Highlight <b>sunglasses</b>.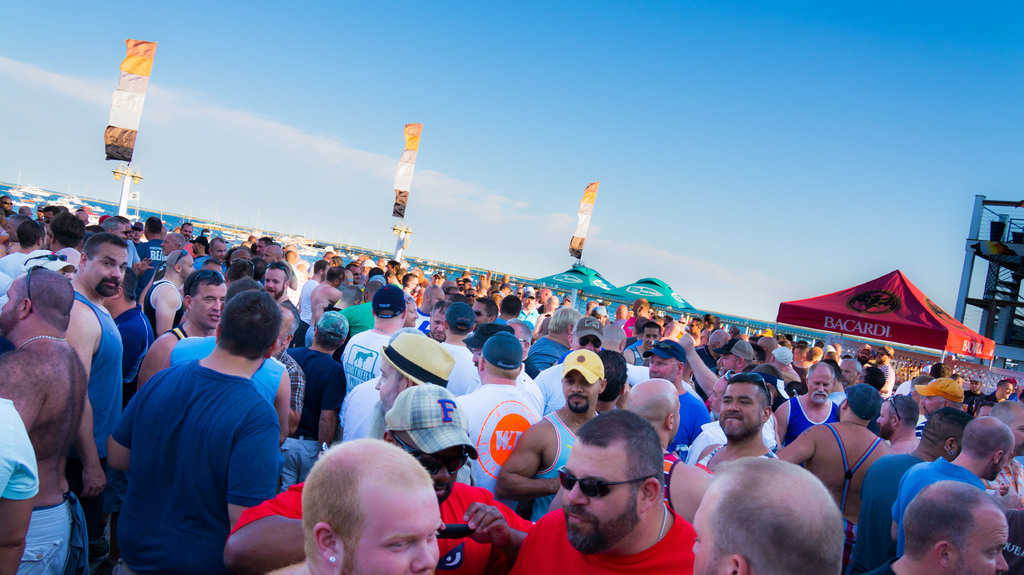
Highlighted region: 174:250:188:266.
